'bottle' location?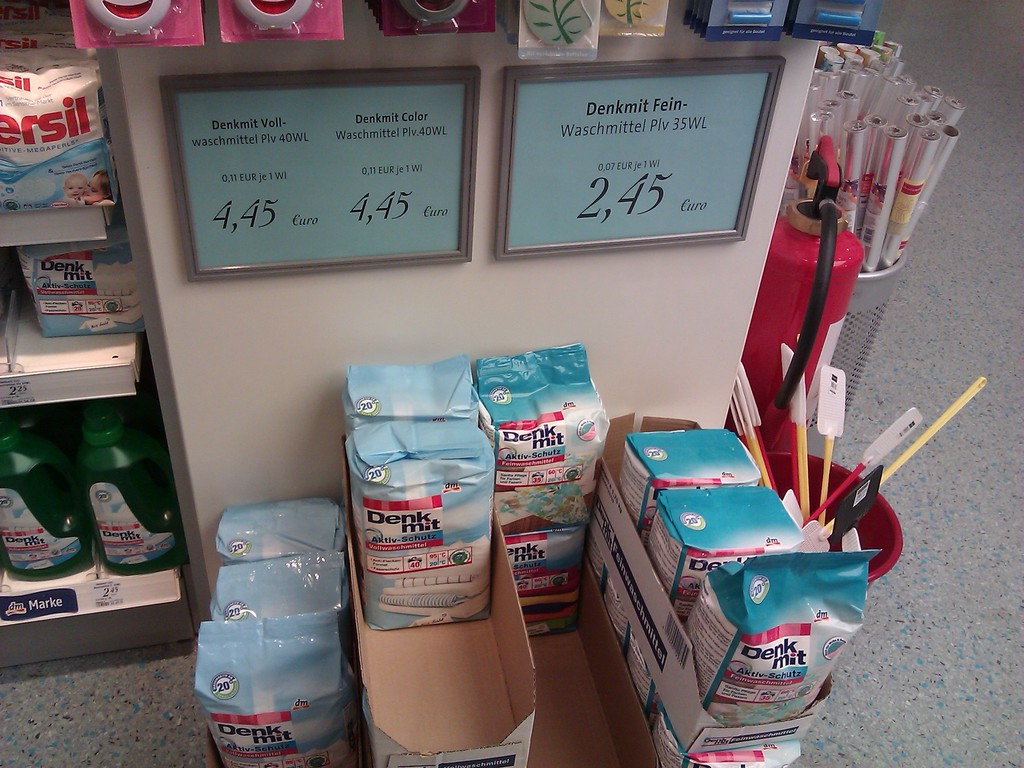
box=[0, 419, 106, 593]
